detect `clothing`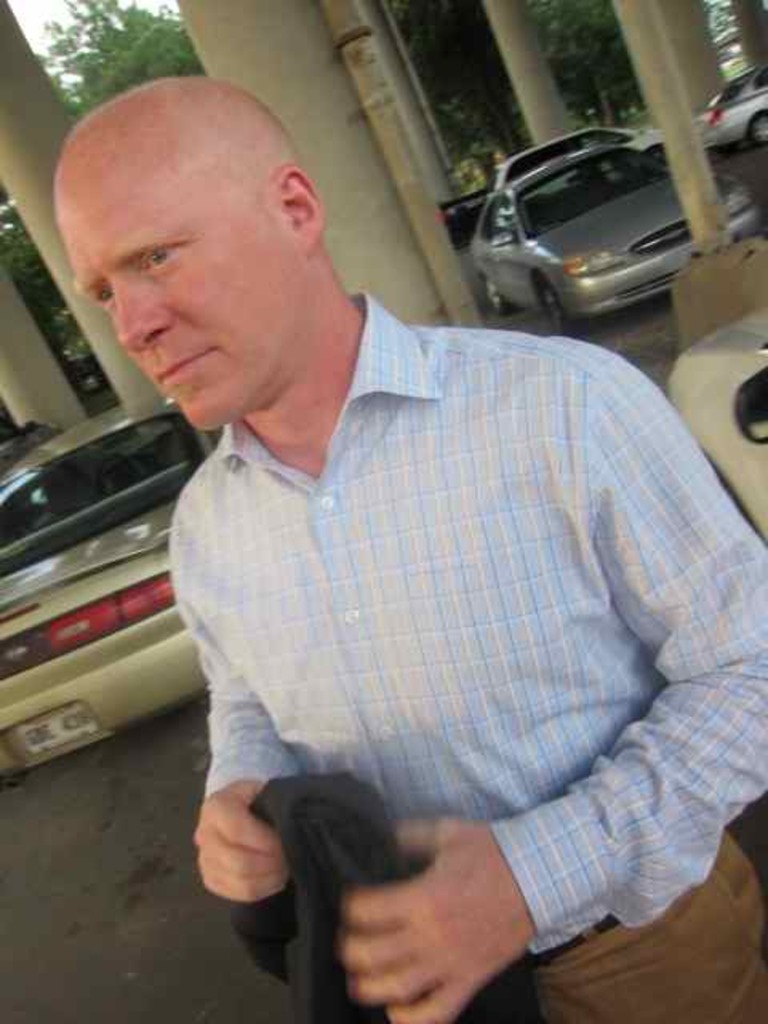
box(99, 222, 750, 989)
